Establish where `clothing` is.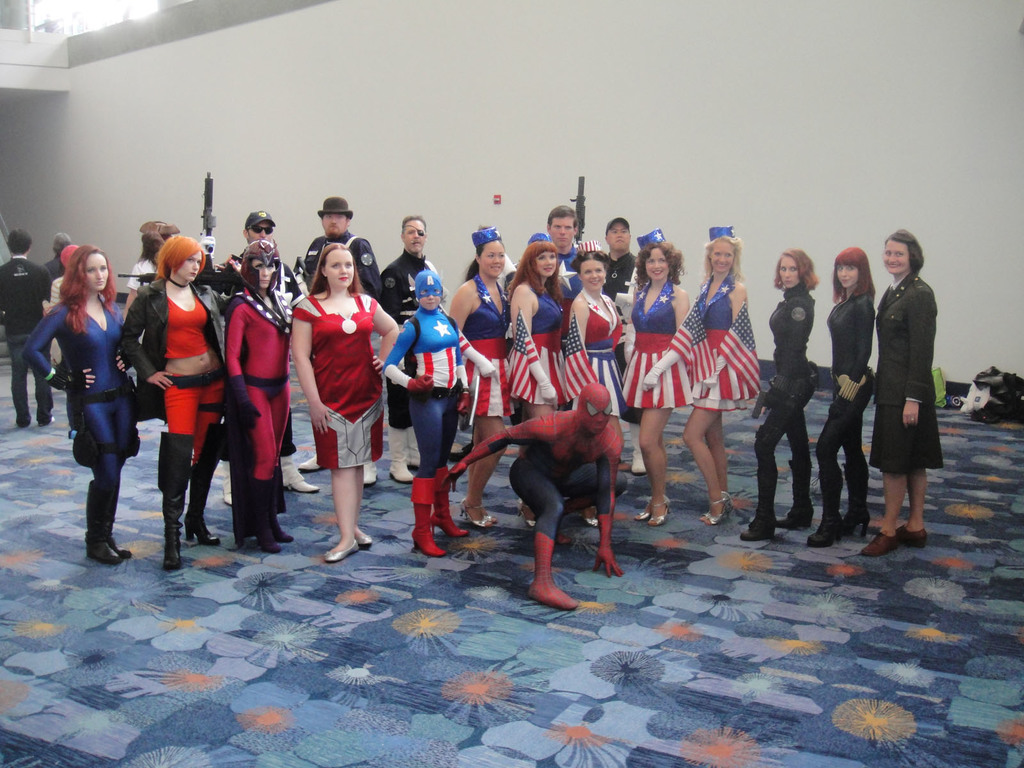
Established at [left=0, top=246, right=58, bottom=413].
